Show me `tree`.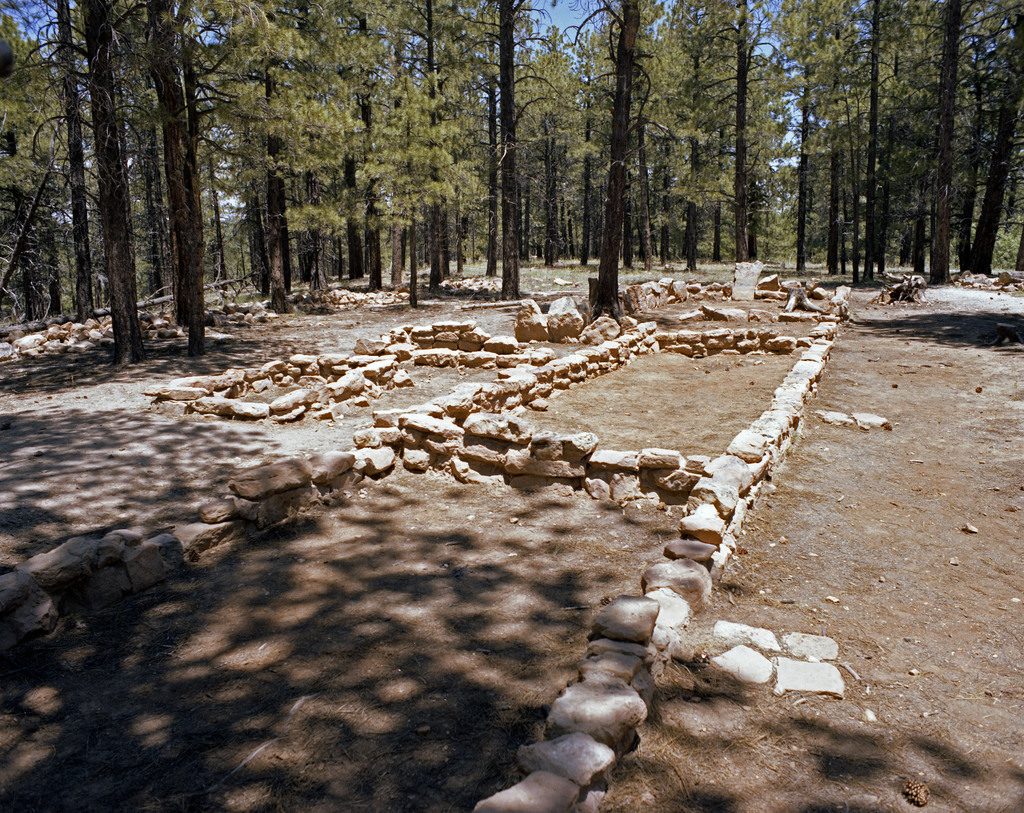
`tree` is here: 168,0,217,309.
